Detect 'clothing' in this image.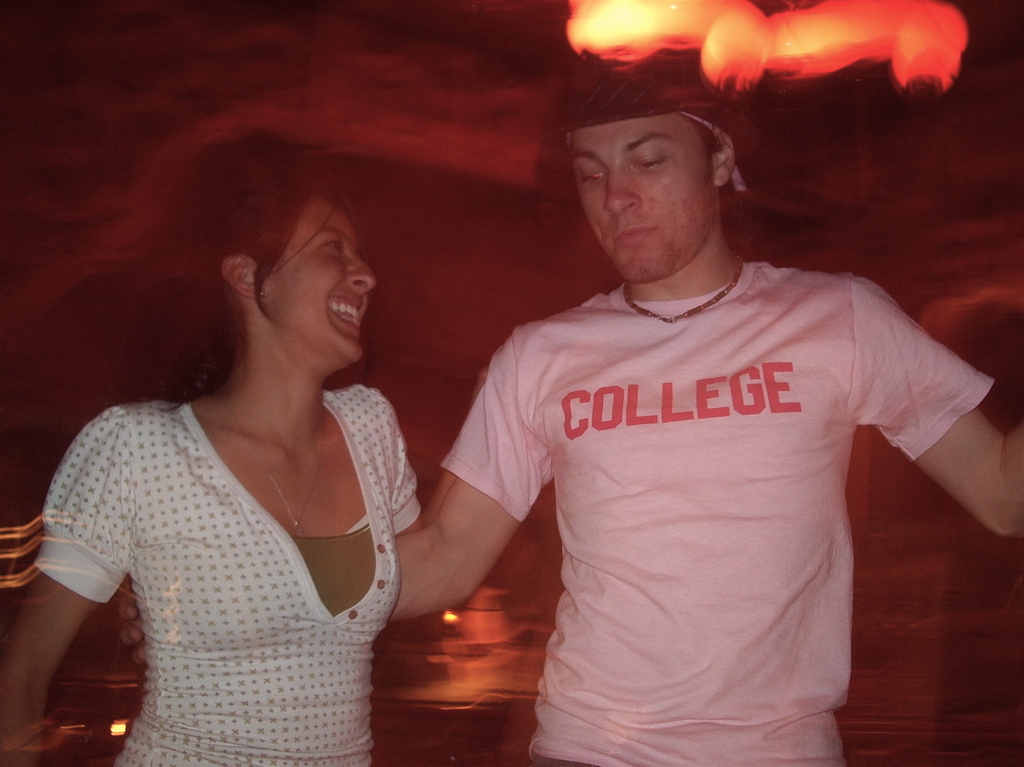
Detection: [left=433, top=265, right=991, bottom=766].
